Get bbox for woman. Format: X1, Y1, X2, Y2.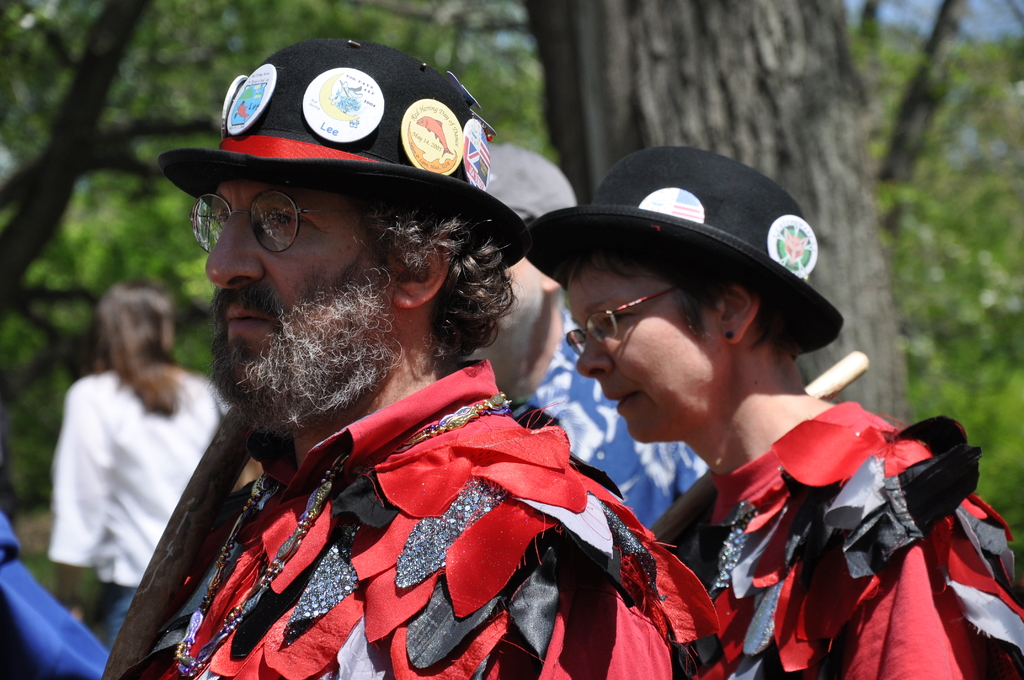
33, 259, 221, 635.
